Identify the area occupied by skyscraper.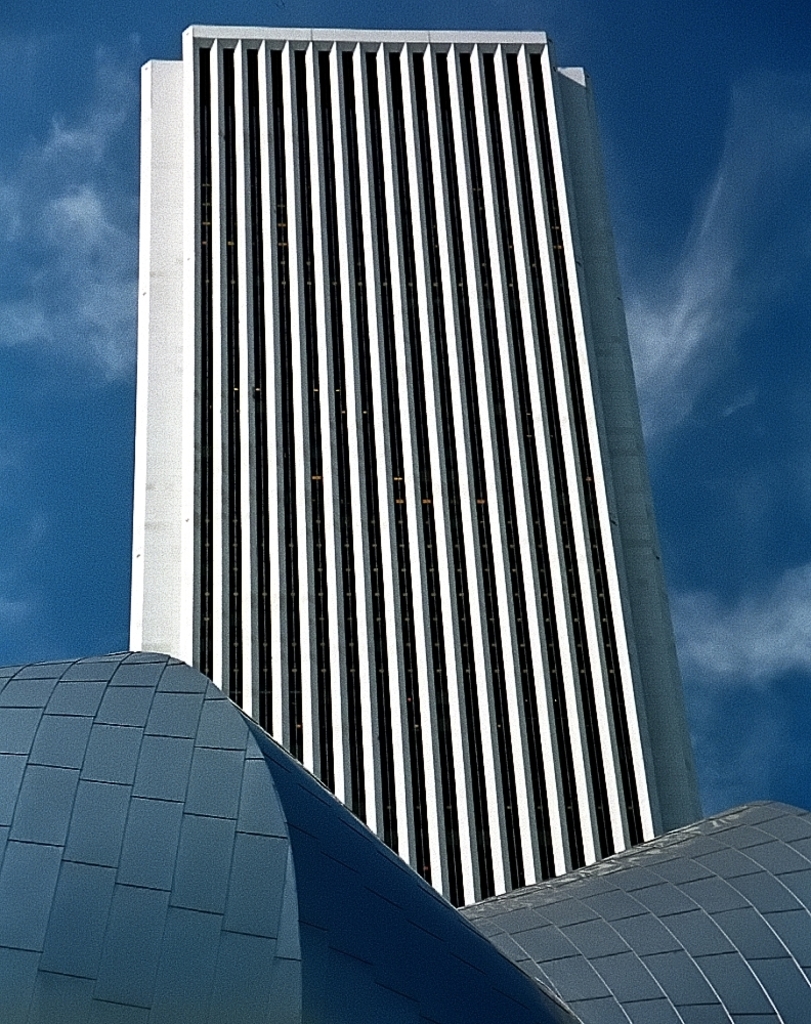
Area: <bbox>115, 4, 657, 839</bbox>.
